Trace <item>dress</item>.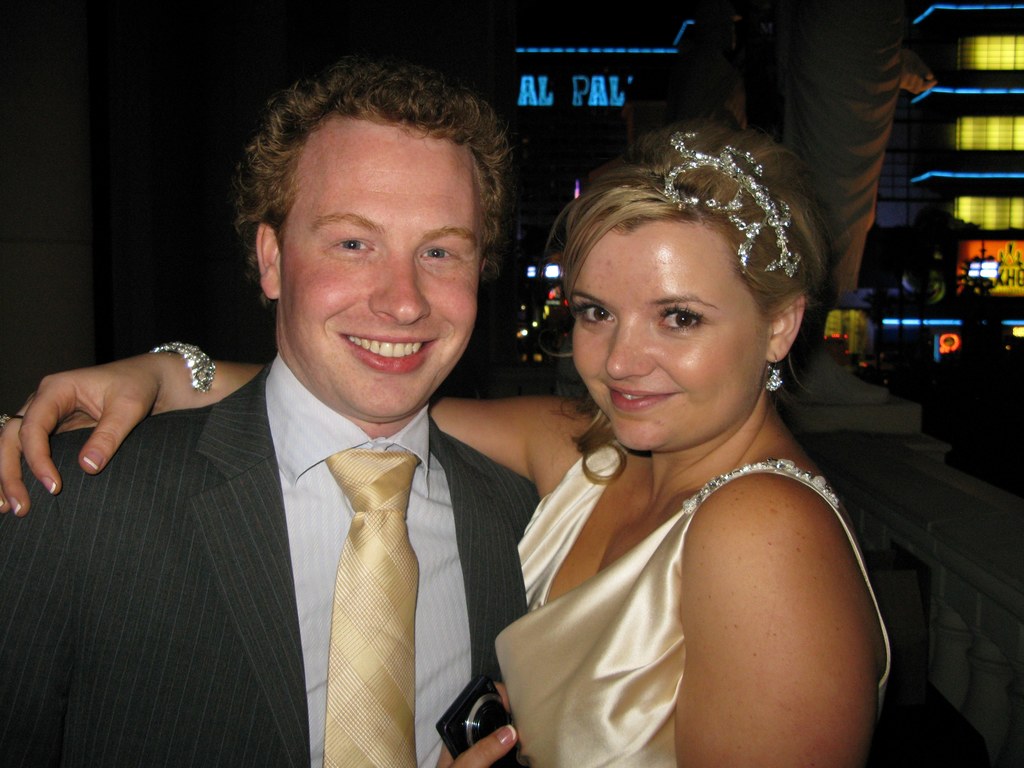
Traced to region(488, 431, 900, 767).
